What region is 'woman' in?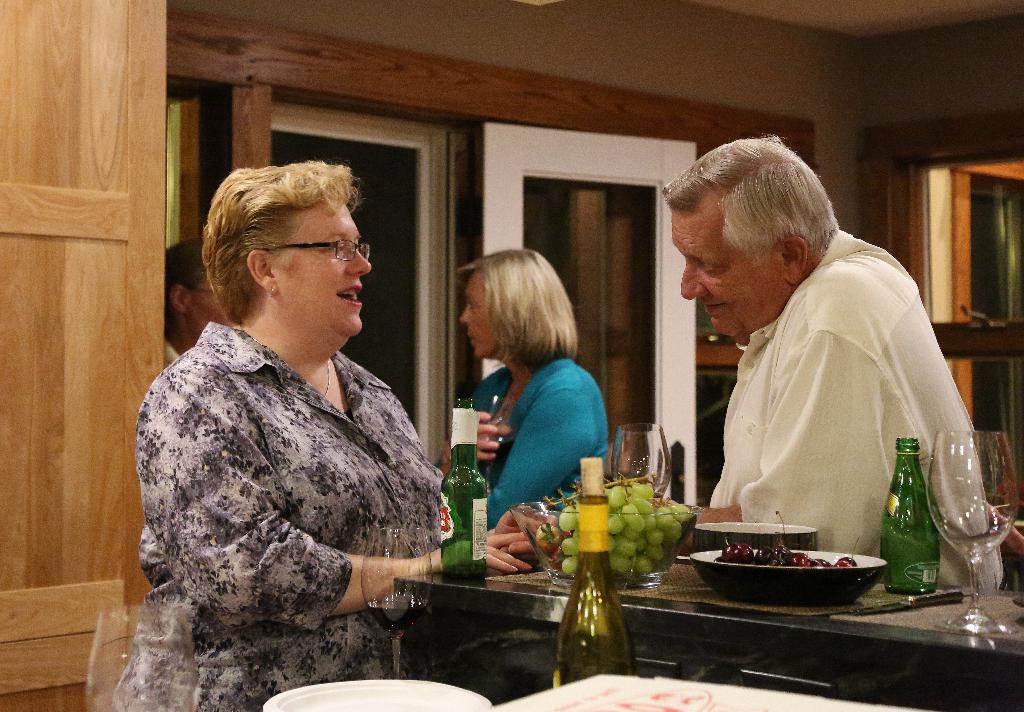
<region>429, 248, 611, 545</region>.
